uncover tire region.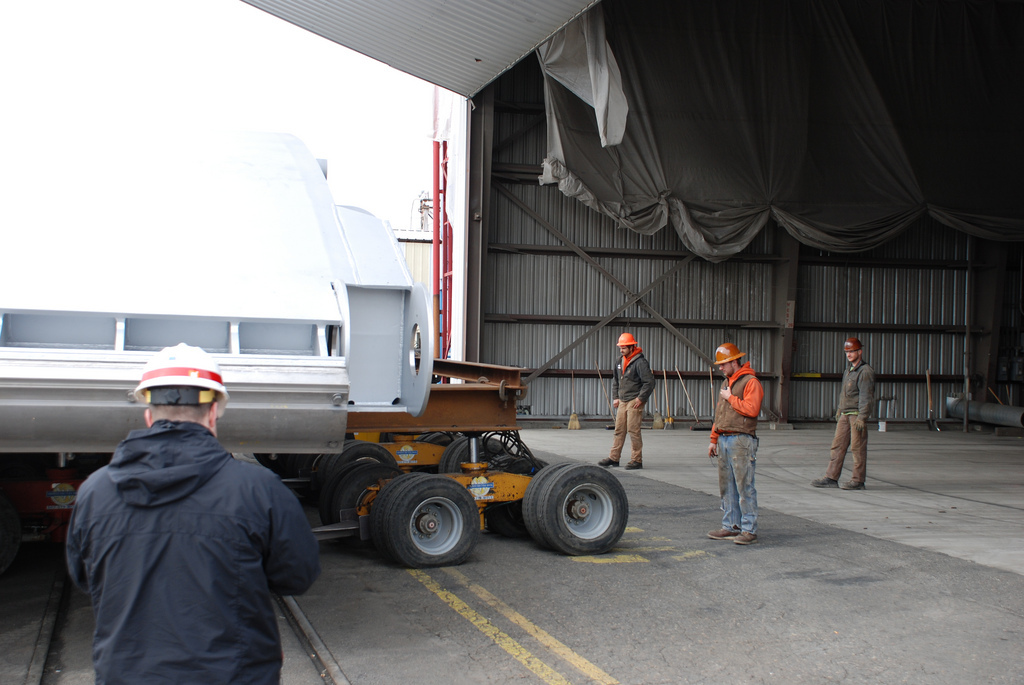
Uncovered: 522 460 563 532.
